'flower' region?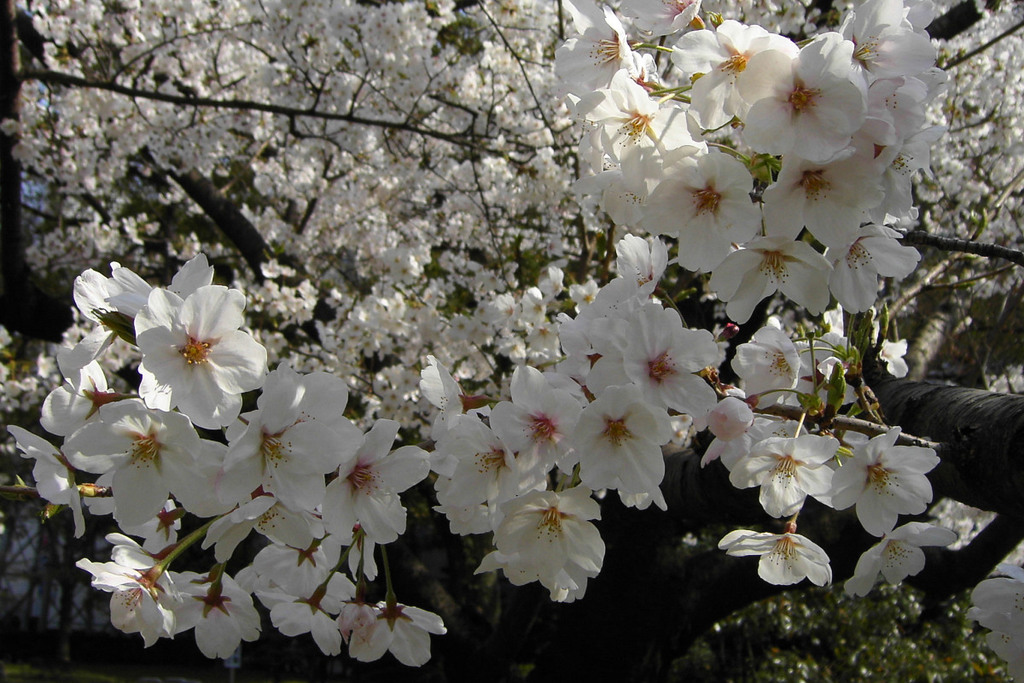
l=55, t=398, r=217, b=511
